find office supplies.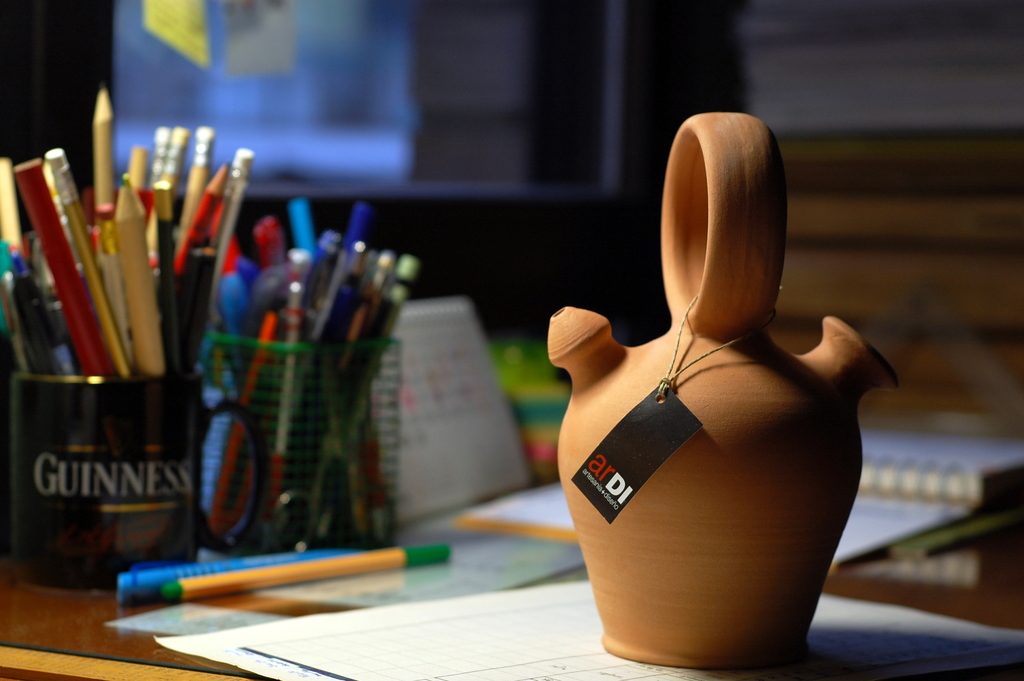
l=314, t=263, r=400, b=480.
